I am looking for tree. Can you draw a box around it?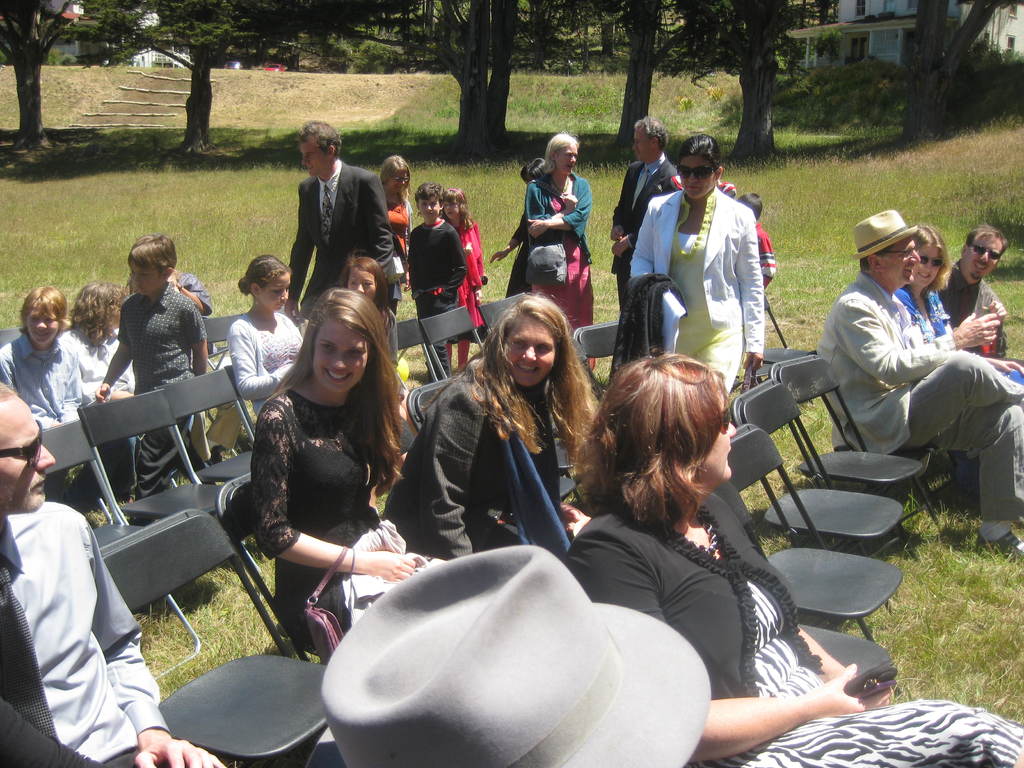
Sure, the bounding box is box=[898, 0, 1023, 149].
